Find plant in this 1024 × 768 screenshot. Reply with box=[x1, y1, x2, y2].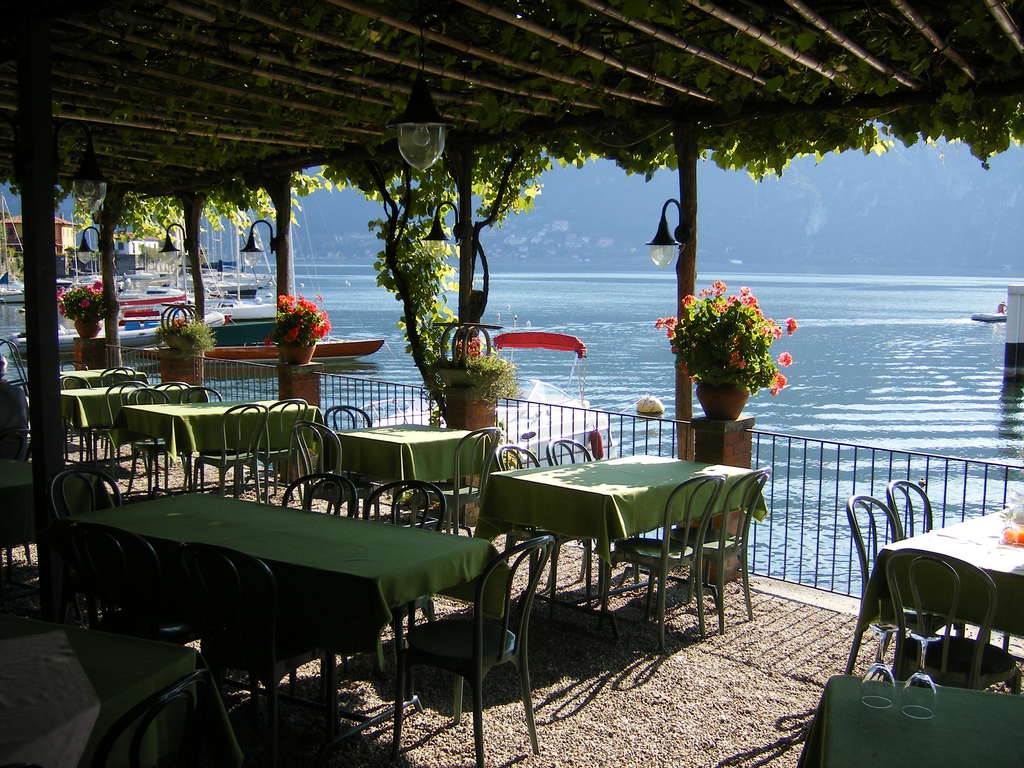
box=[65, 239, 103, 267].
